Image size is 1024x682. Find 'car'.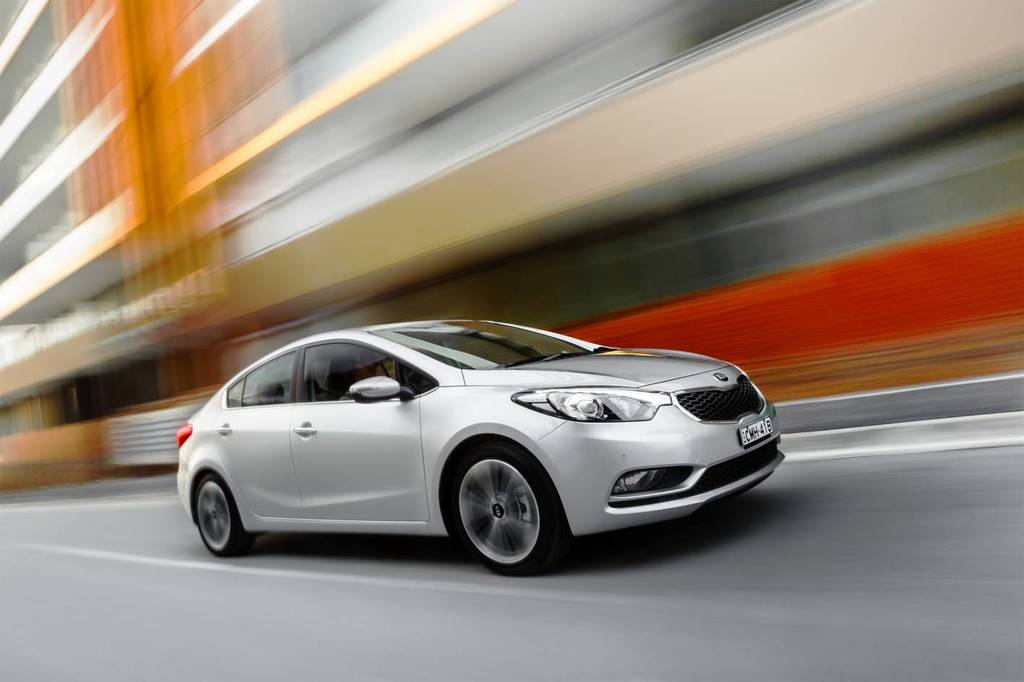
(177,321,788,572).
